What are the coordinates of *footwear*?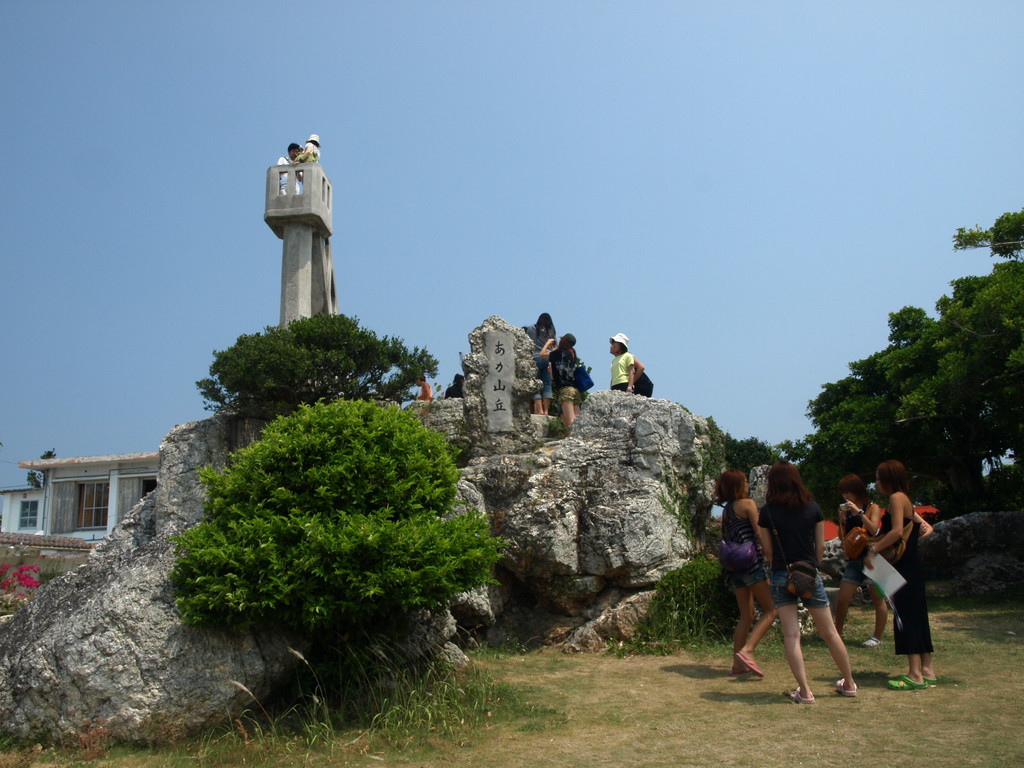
select_region(730, 660, 749, 676).
